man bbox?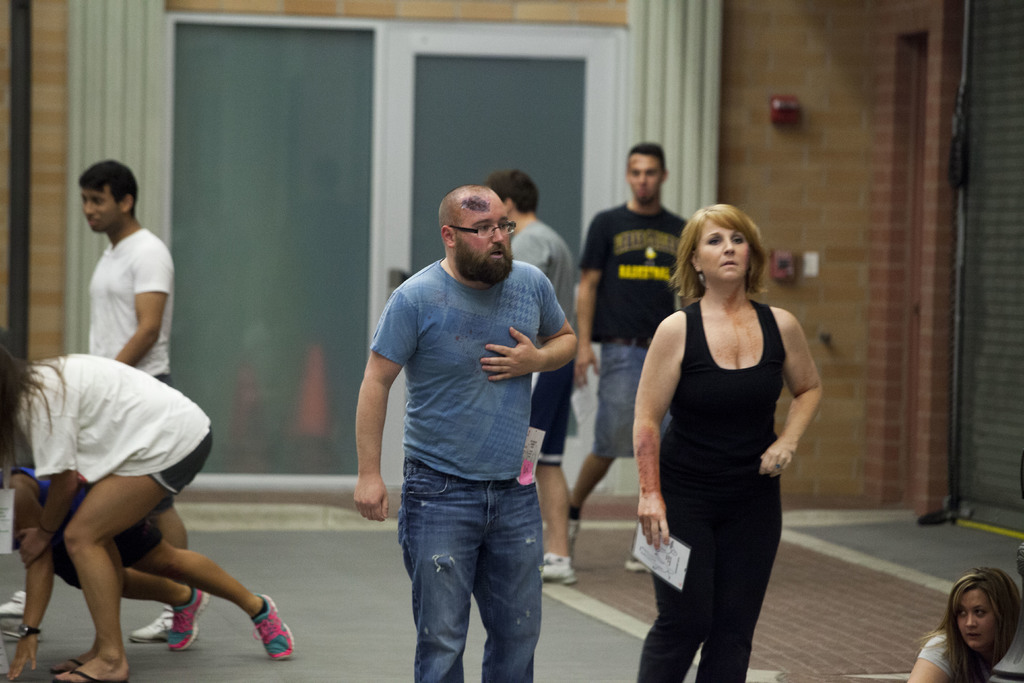
[x1=0, y1=158, x2=190, y2=637]
